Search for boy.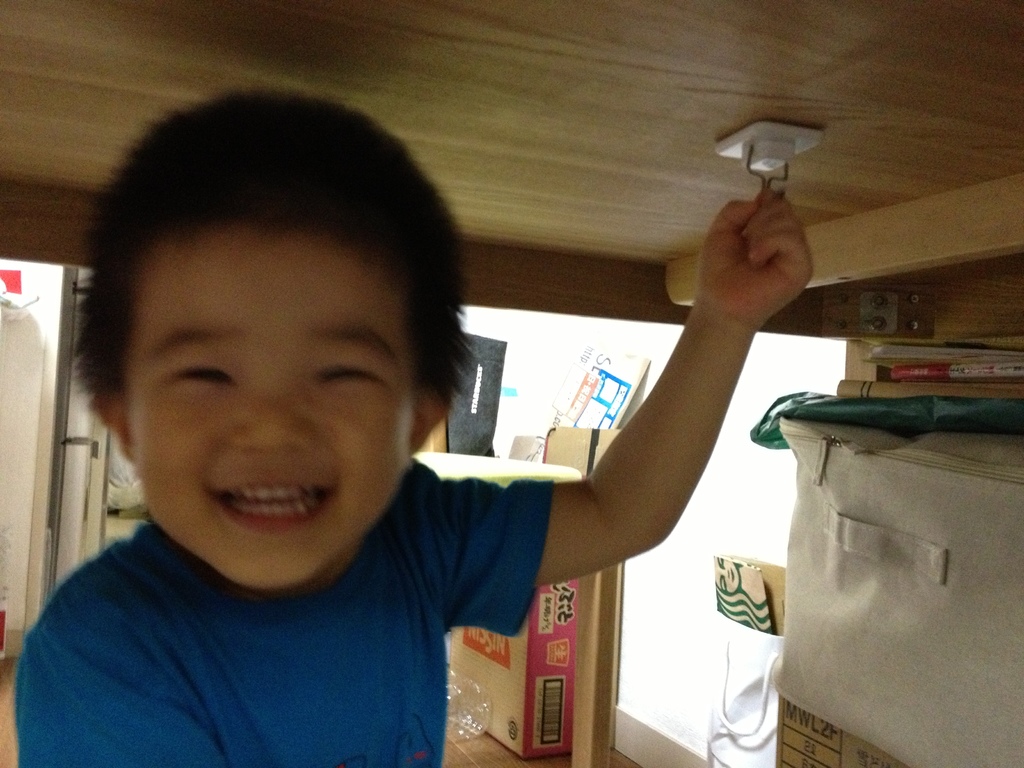
Found at (8, 77, 817, 767).
